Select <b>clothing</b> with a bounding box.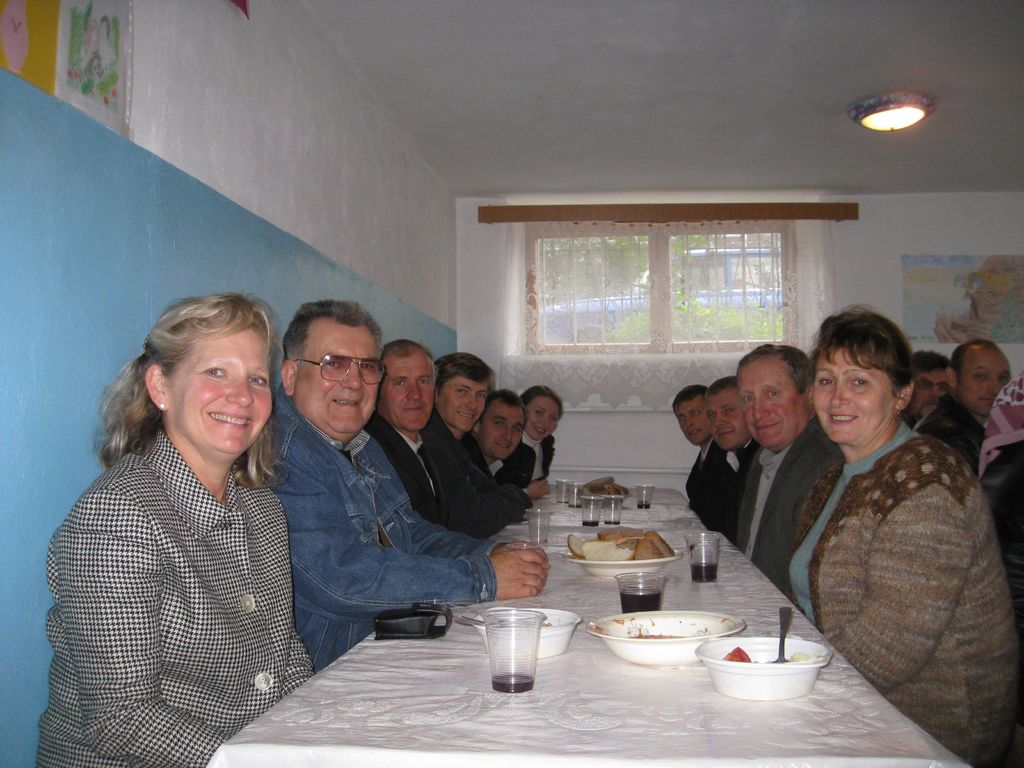
[970, 377, 1023, 509].
